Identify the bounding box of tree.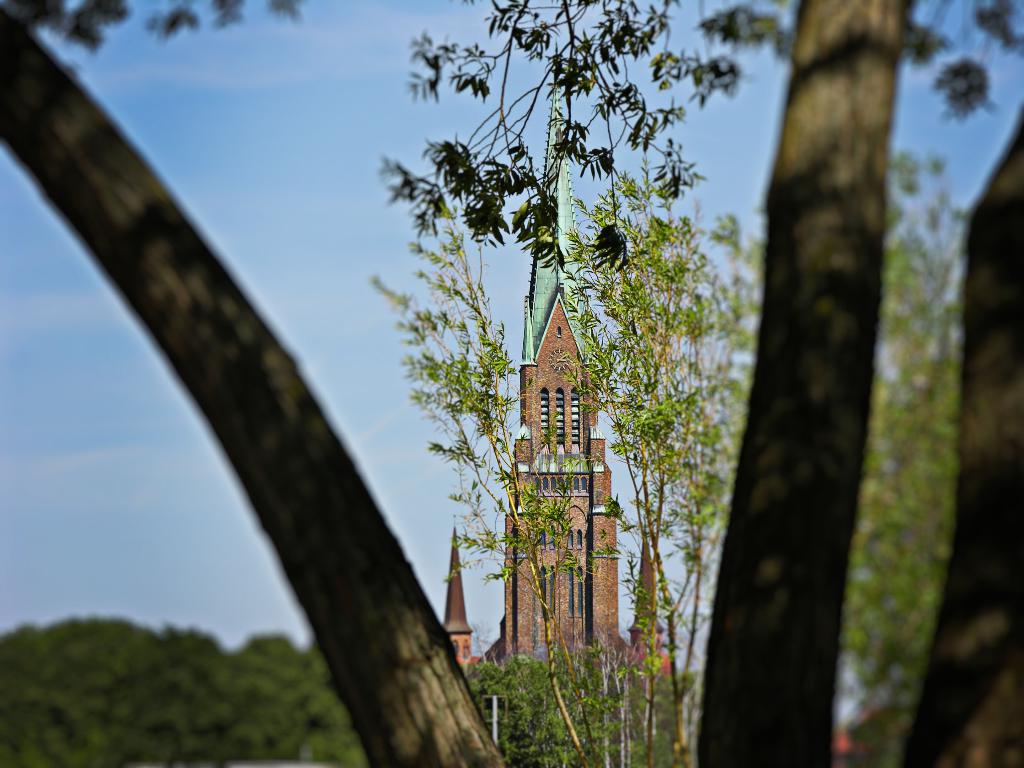
(819, 154, 986, 765).
